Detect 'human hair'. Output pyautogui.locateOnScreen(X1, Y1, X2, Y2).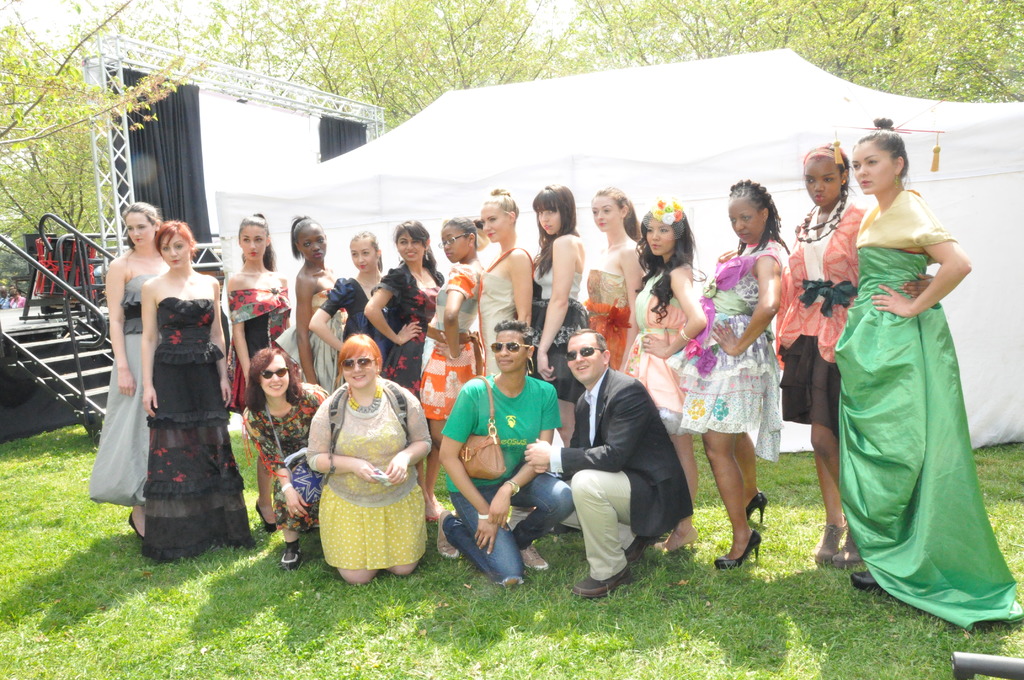
pyautogui.locateOnScreen(721, 177, 771, 248).
